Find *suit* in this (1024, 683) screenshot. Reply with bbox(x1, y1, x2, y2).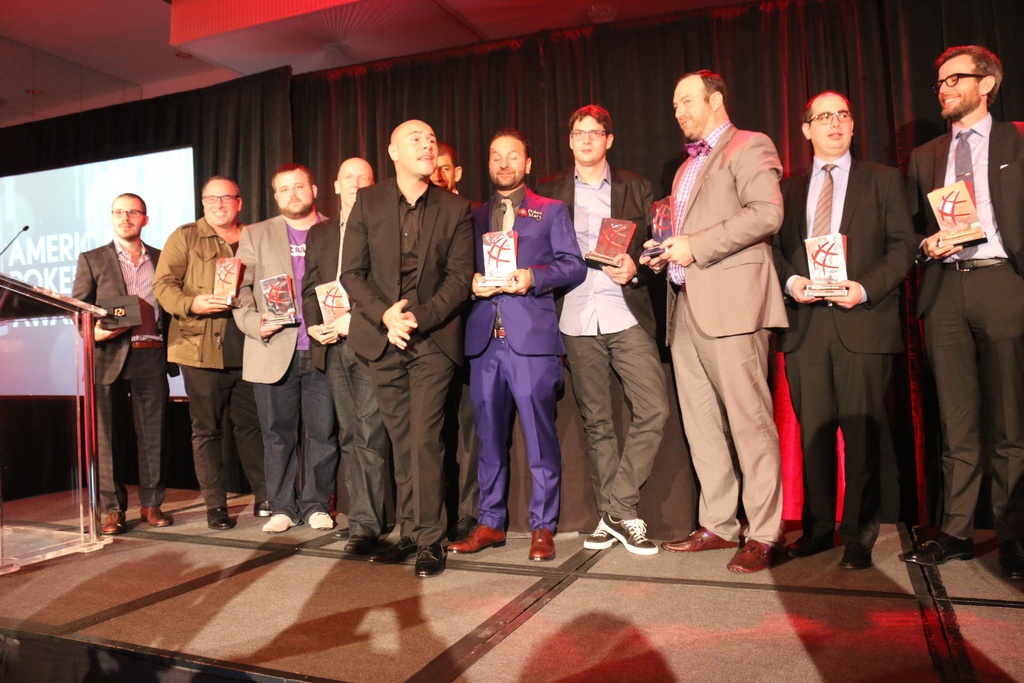
bbox(908, 110, 1023, 543).
